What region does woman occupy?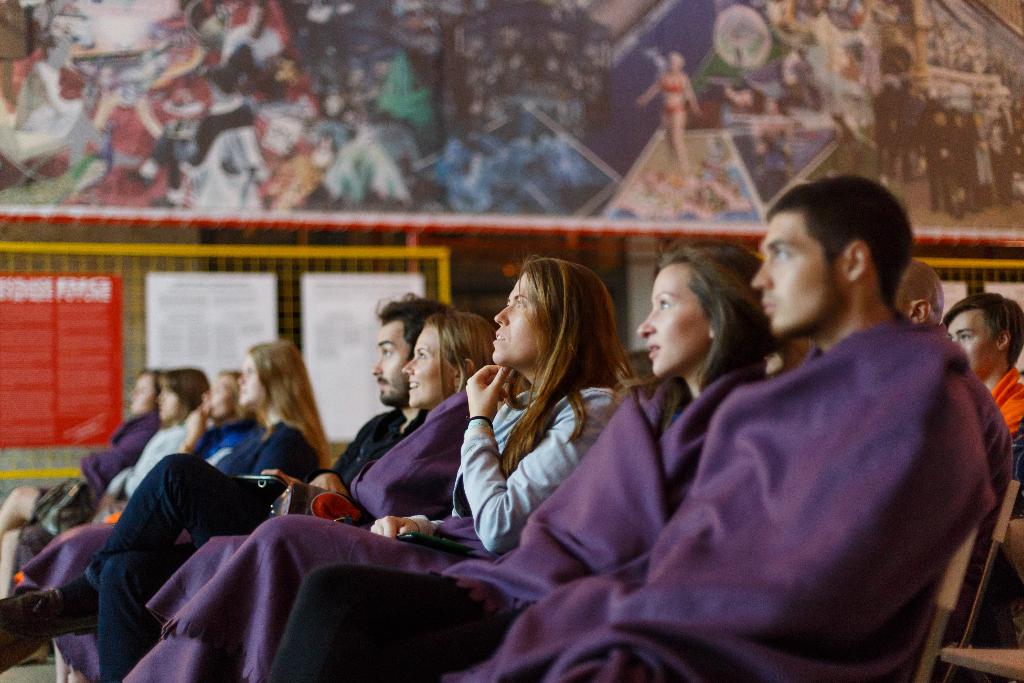
locate(0, 314, 508, 682).
